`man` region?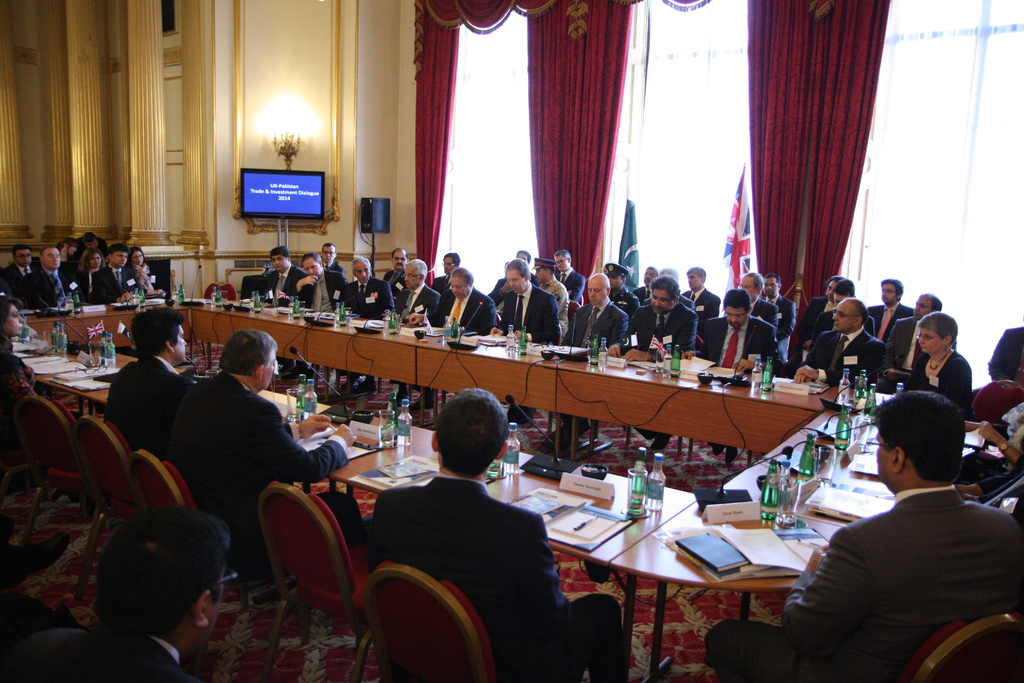
379:249:412:289
